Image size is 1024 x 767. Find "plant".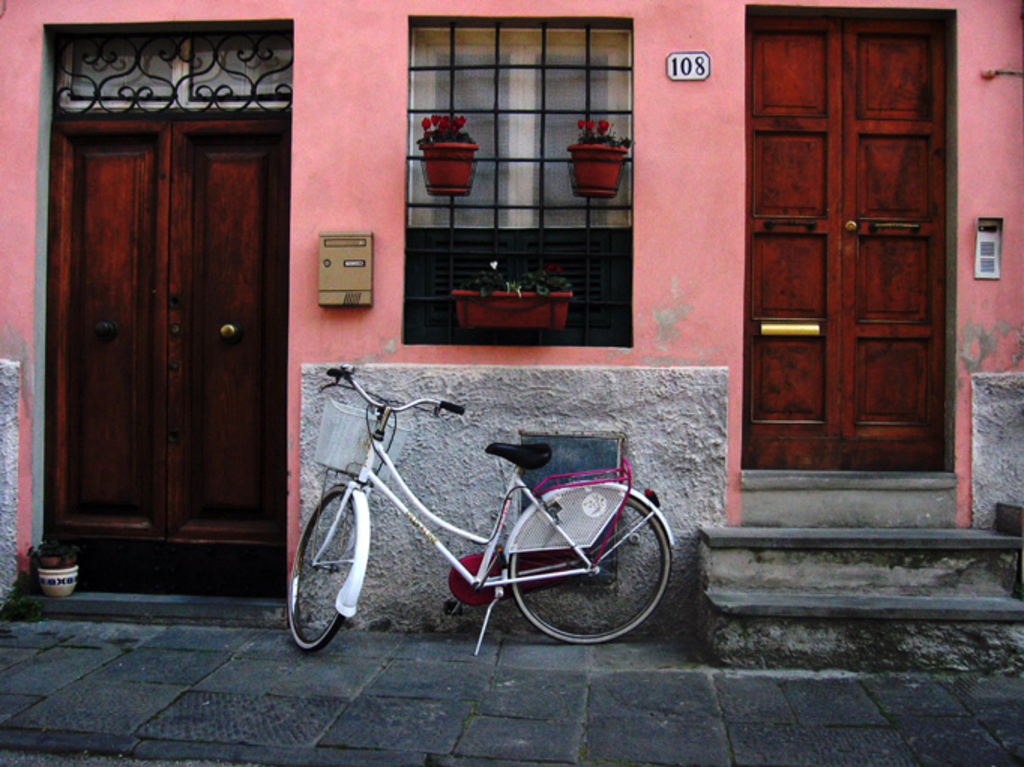
{"x1": 413, "y1": 111, "x2": 476, "y2": 147}.
